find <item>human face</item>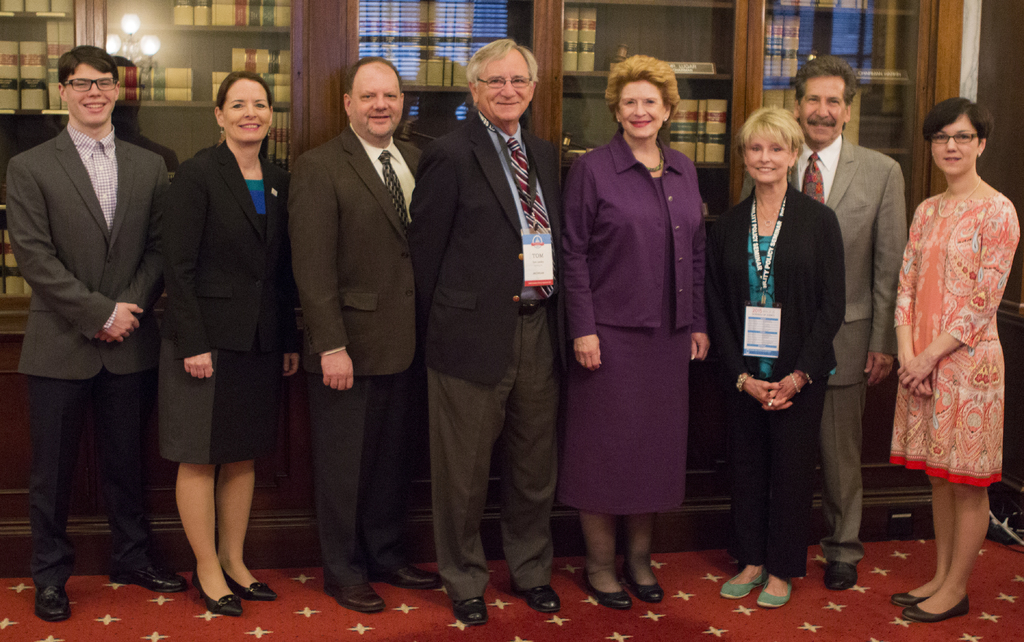
left=352, top=70, right=404, bottom=139
